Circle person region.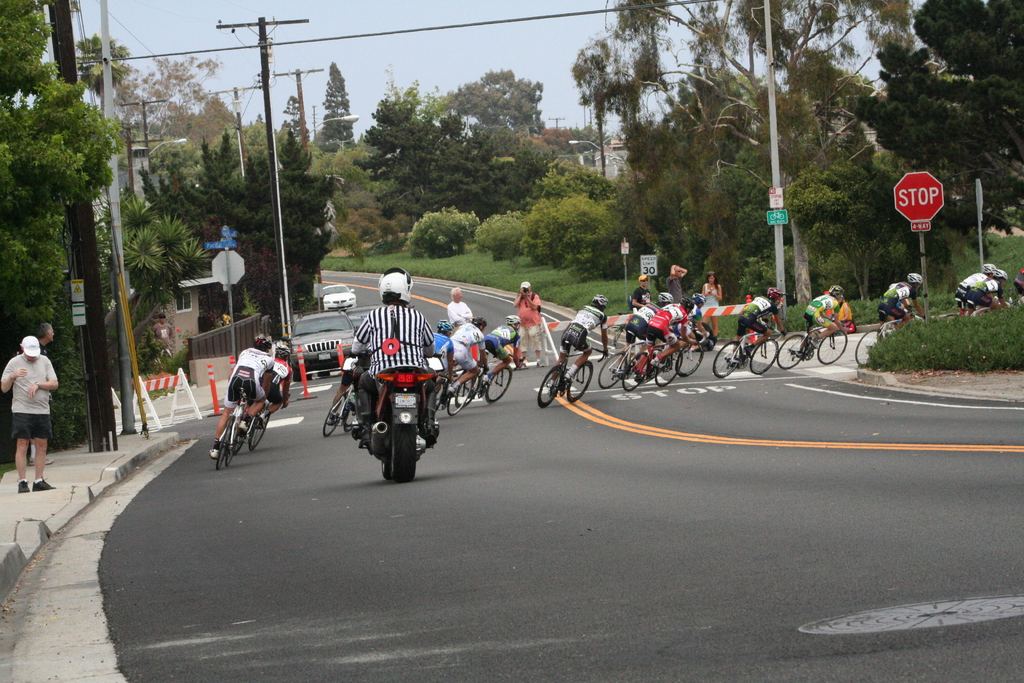
Region: [502,277,545,368].
